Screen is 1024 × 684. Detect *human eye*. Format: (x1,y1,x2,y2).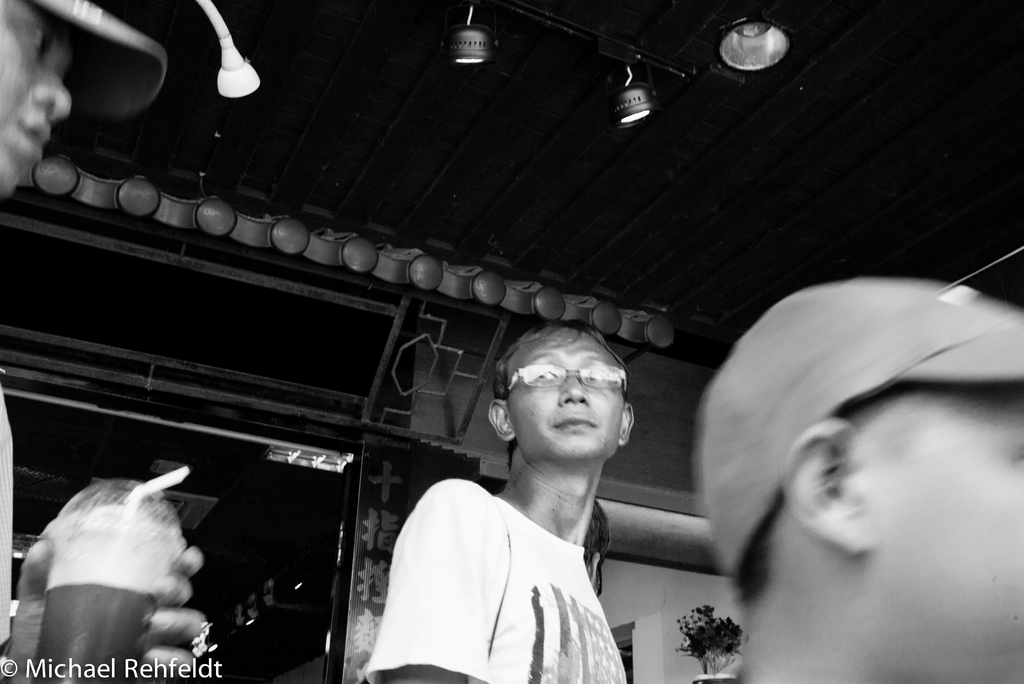
(17,16,50,65).
